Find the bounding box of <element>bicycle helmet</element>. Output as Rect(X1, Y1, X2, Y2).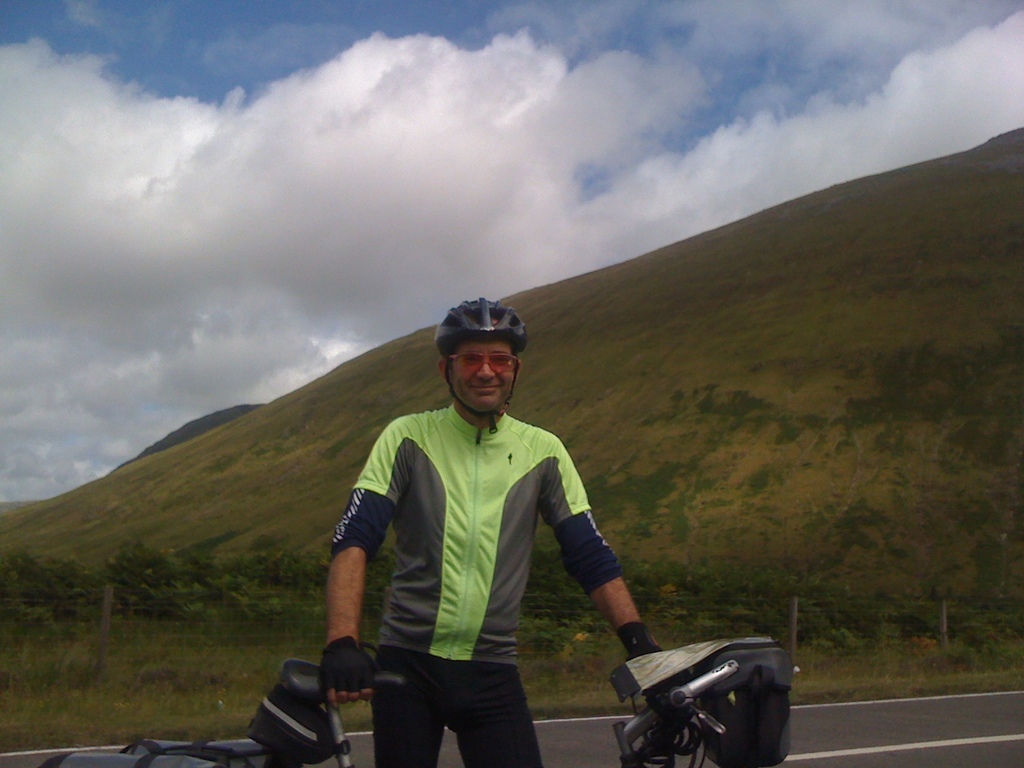
Rect(438, 292, 529, 428).
